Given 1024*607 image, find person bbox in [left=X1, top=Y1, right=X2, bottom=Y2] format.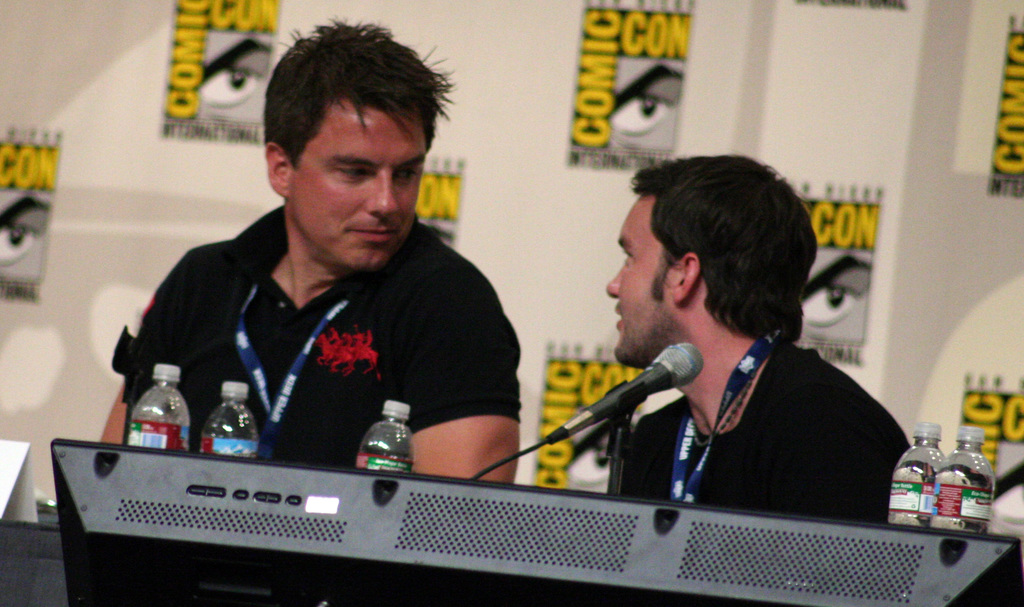
[left=607, top=154, right=911, bottom=526].
